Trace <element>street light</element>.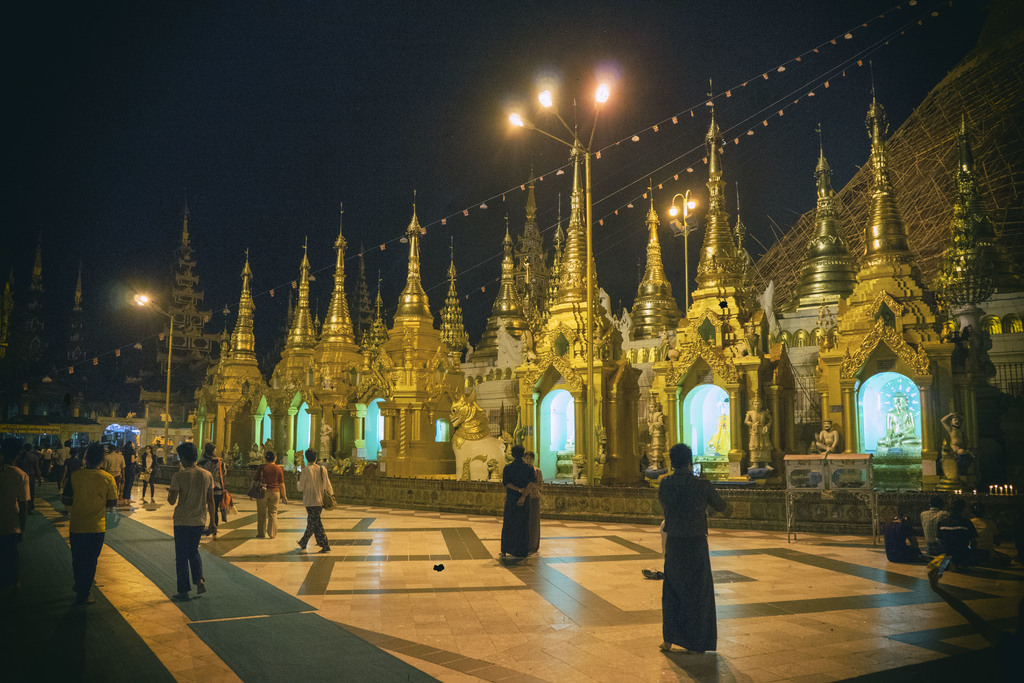
Traced to select_region(663, 189, 700, 318).
